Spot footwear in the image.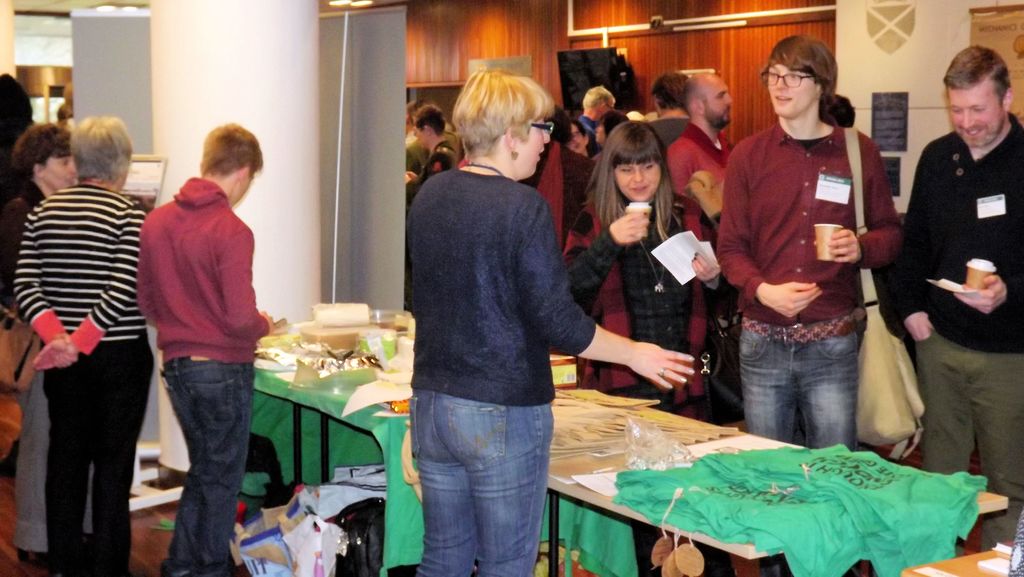
footwear found at bbox(22, 550, 59, 576).
